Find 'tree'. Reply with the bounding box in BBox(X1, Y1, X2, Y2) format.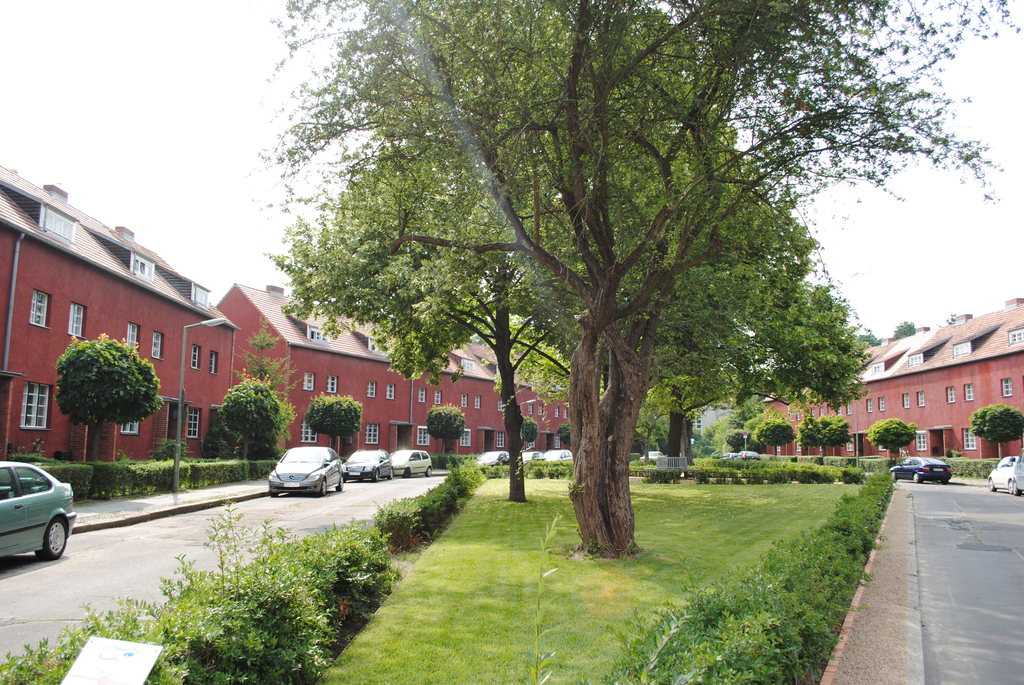
BBox(971, 402, 1023, 461).
